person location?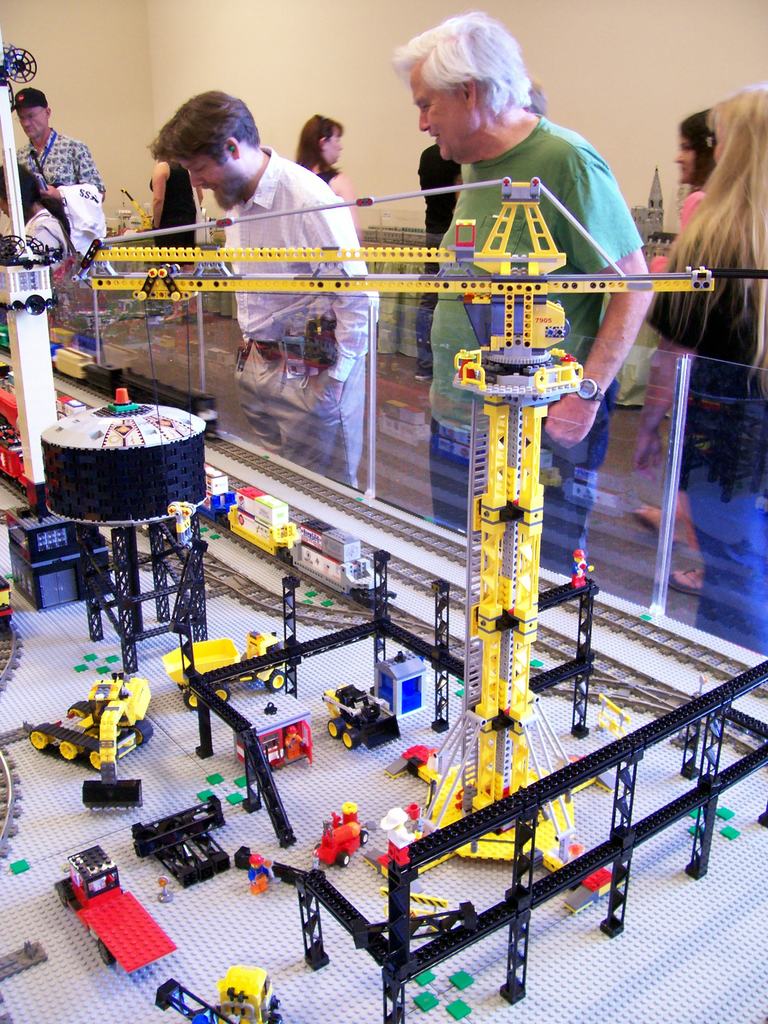
x1=642 y1=87 x2=767 y2=652
